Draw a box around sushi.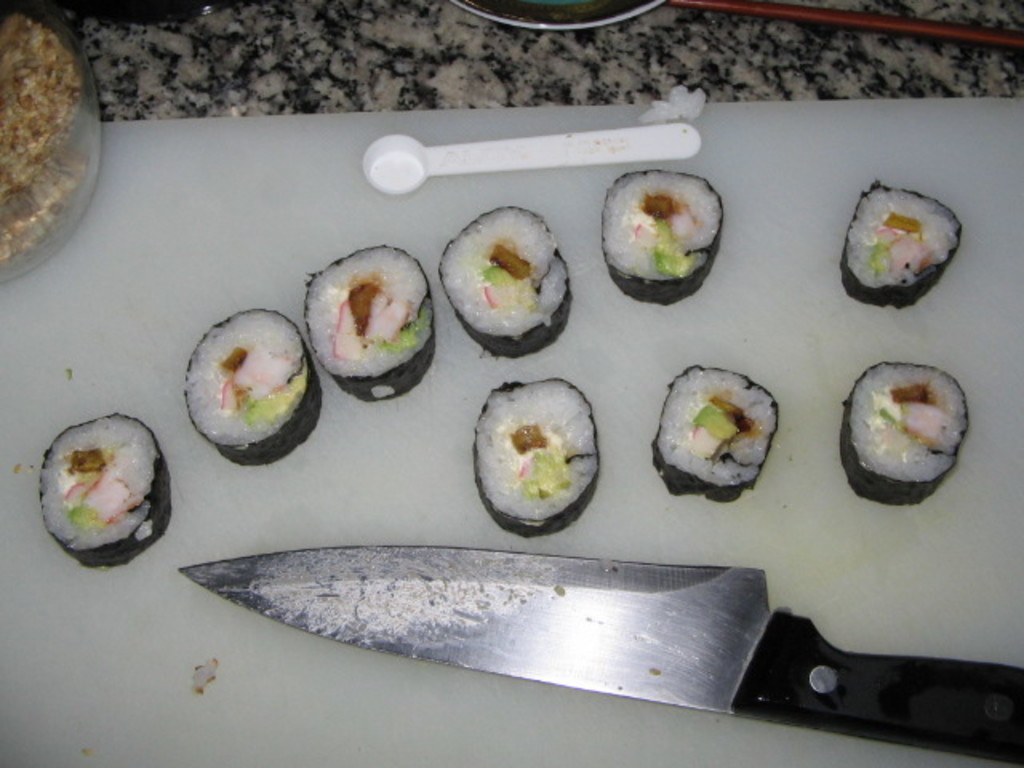
<region>651, 360, 778, 499</region>.
